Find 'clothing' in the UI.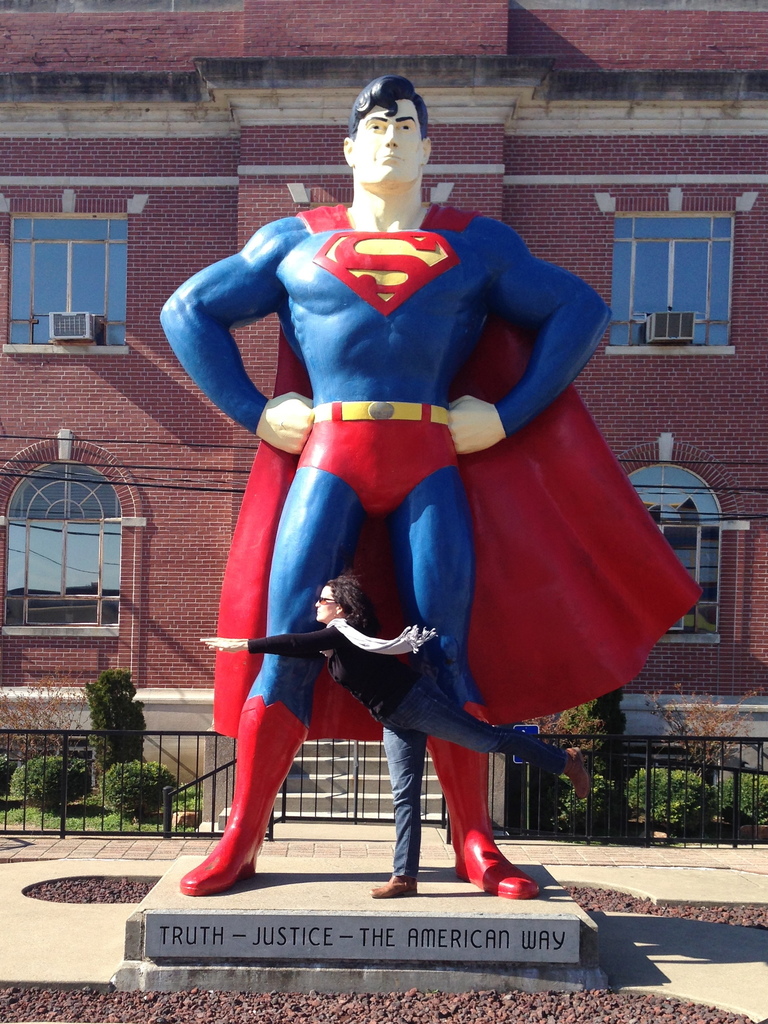
UI element at box(155, 201, 703, 871).
